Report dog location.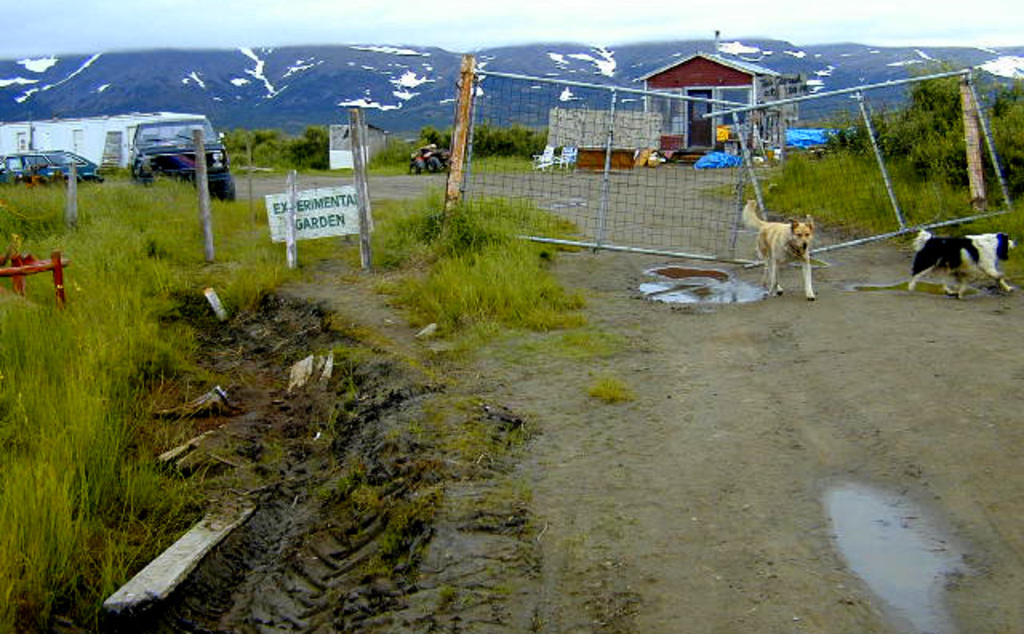
Report: BBox(906, 229, 1021, 299).
